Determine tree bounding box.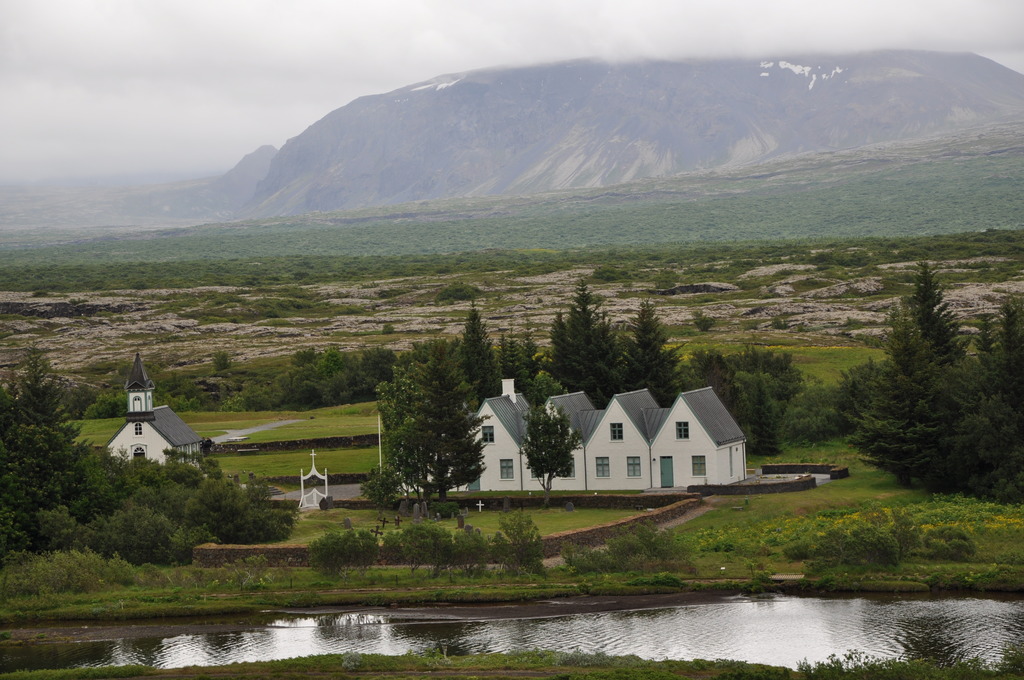
Determined: {"left": 455, "top": 299, "right": 502, "bottom": 413}.
